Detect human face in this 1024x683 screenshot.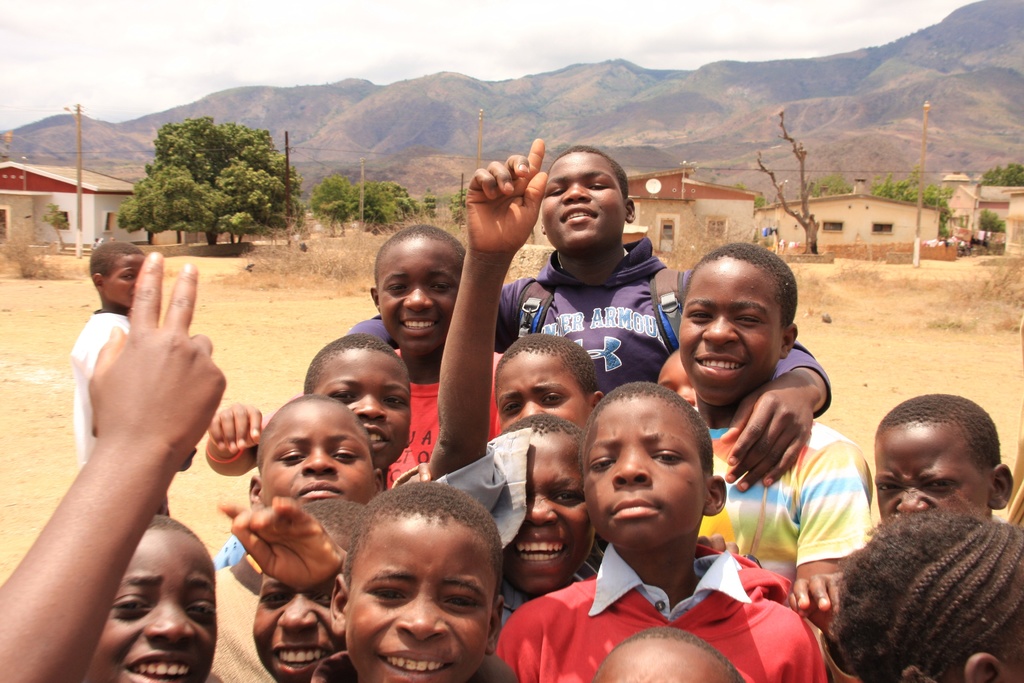
Detection: select_region(88, 529, 228, 682).
